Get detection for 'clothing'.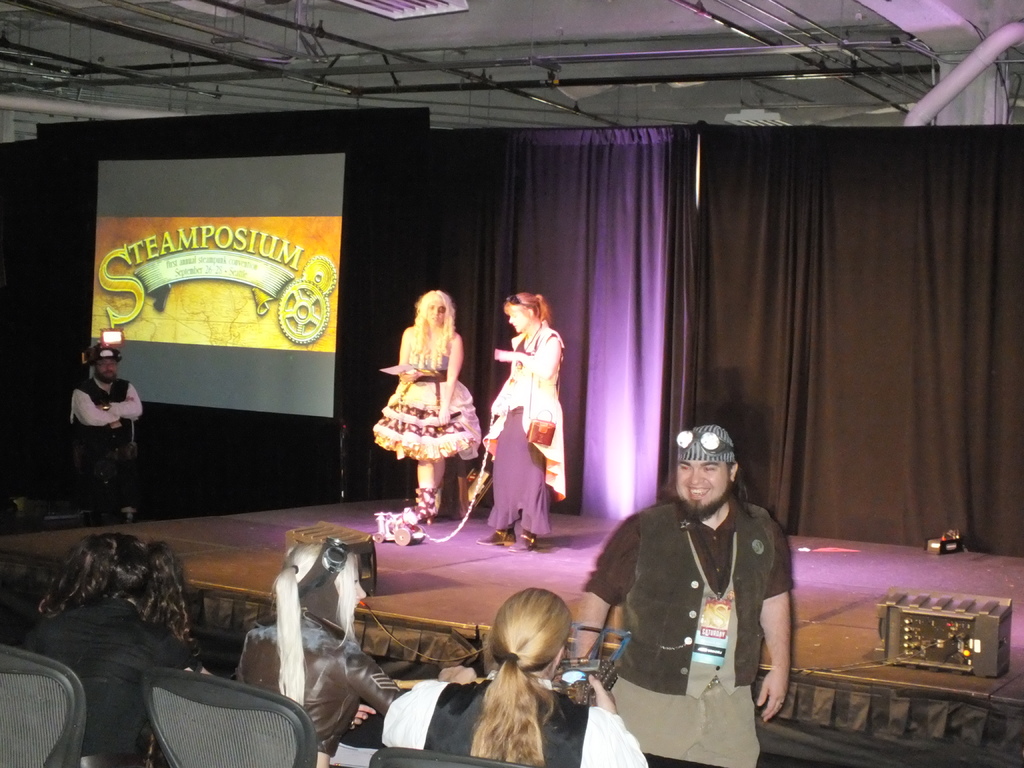
Detection: (18, 589, 204, 761).
